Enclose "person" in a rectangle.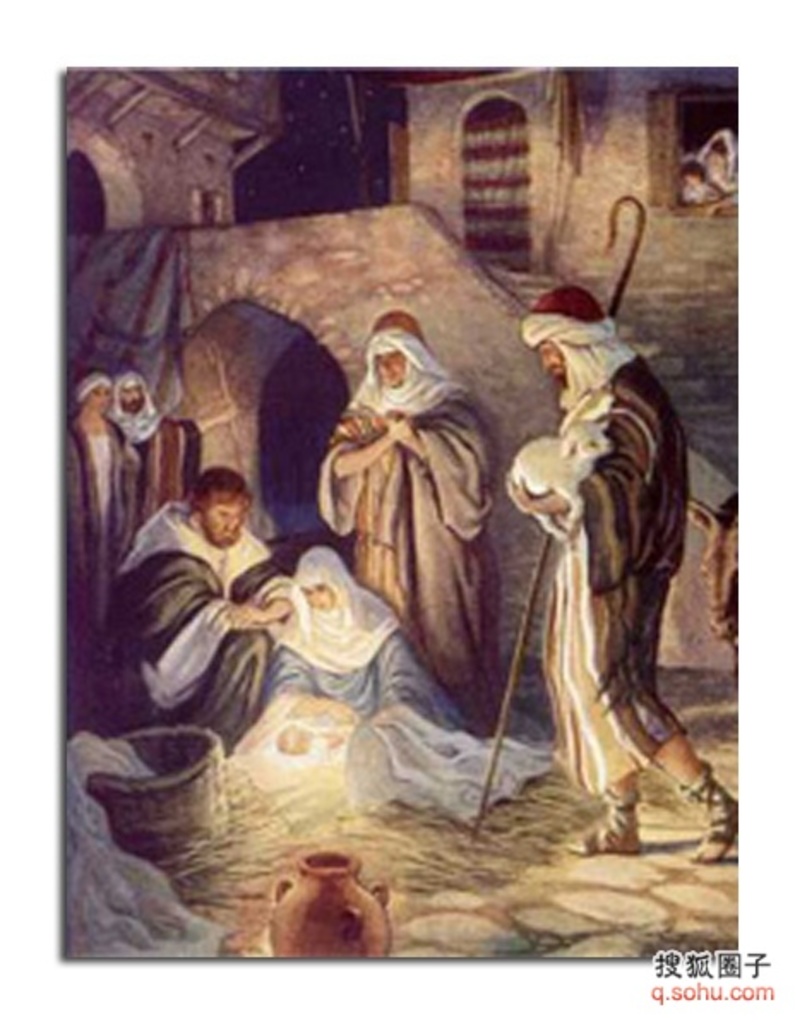
(312, 307, 487, 717).
